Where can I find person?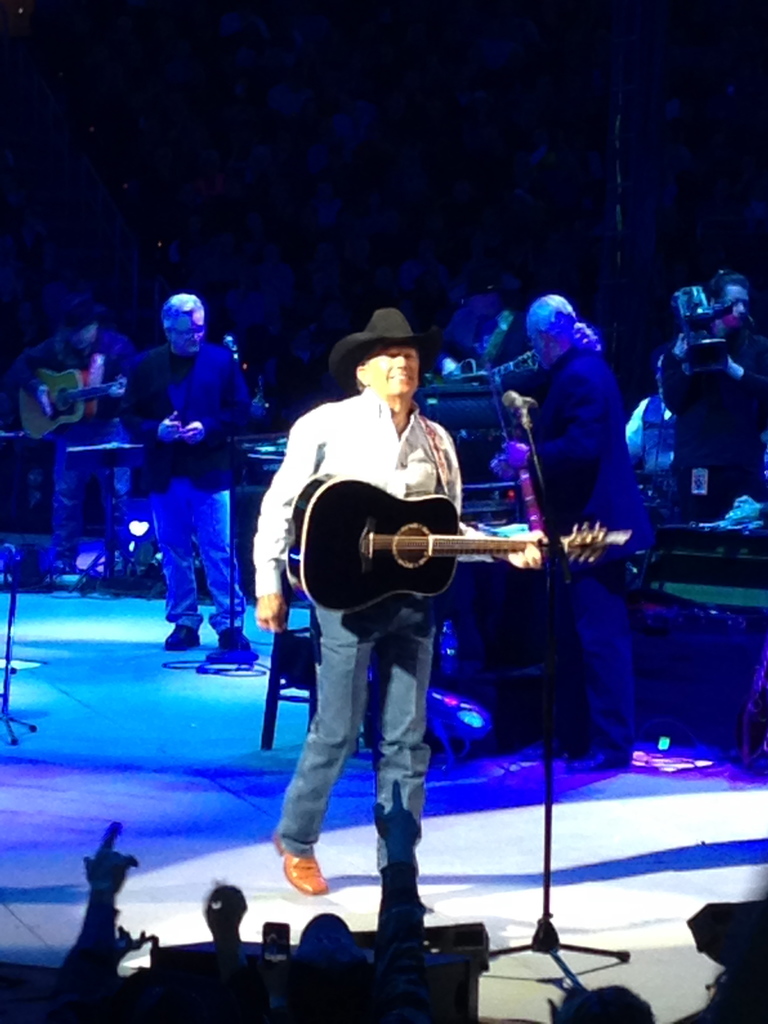
You can find it at {"left": 251, "top": 302, "right": 545, "bottom": 897}.
